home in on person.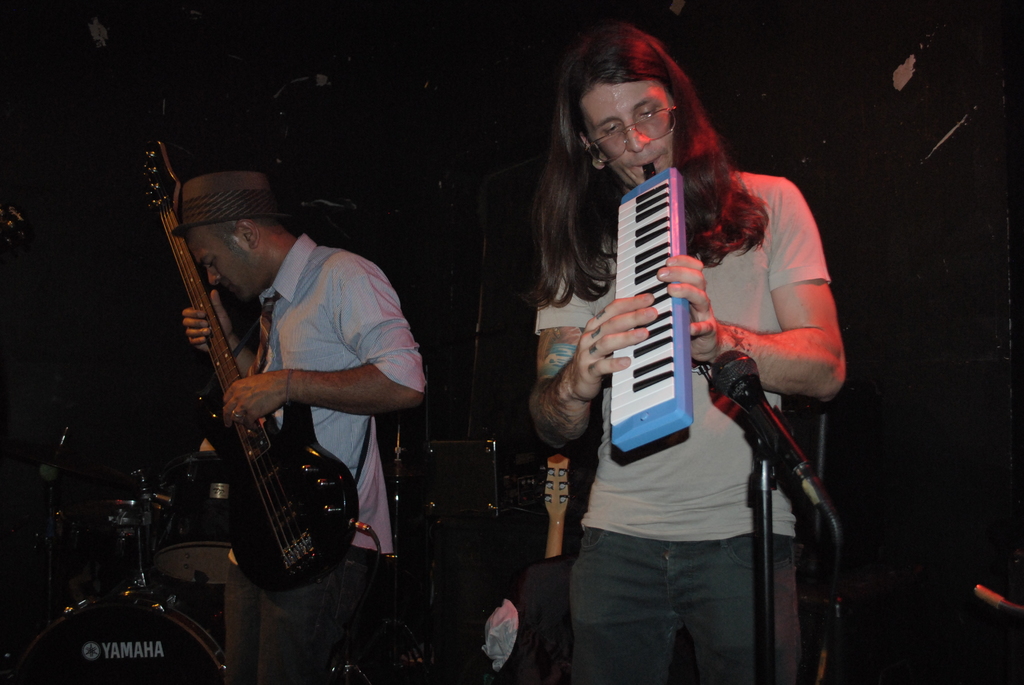
Homed in at {"x1": 533, "y1": 17, "x2": 847, "y2": 684}.
